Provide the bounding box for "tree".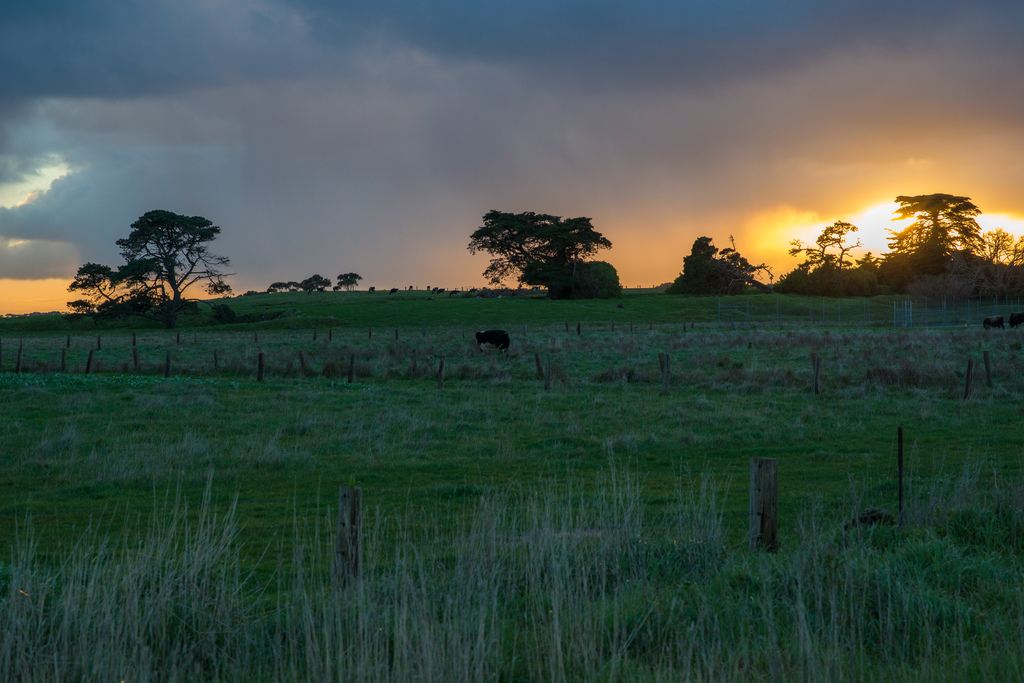
BBox(461, 209, 619, 296).
